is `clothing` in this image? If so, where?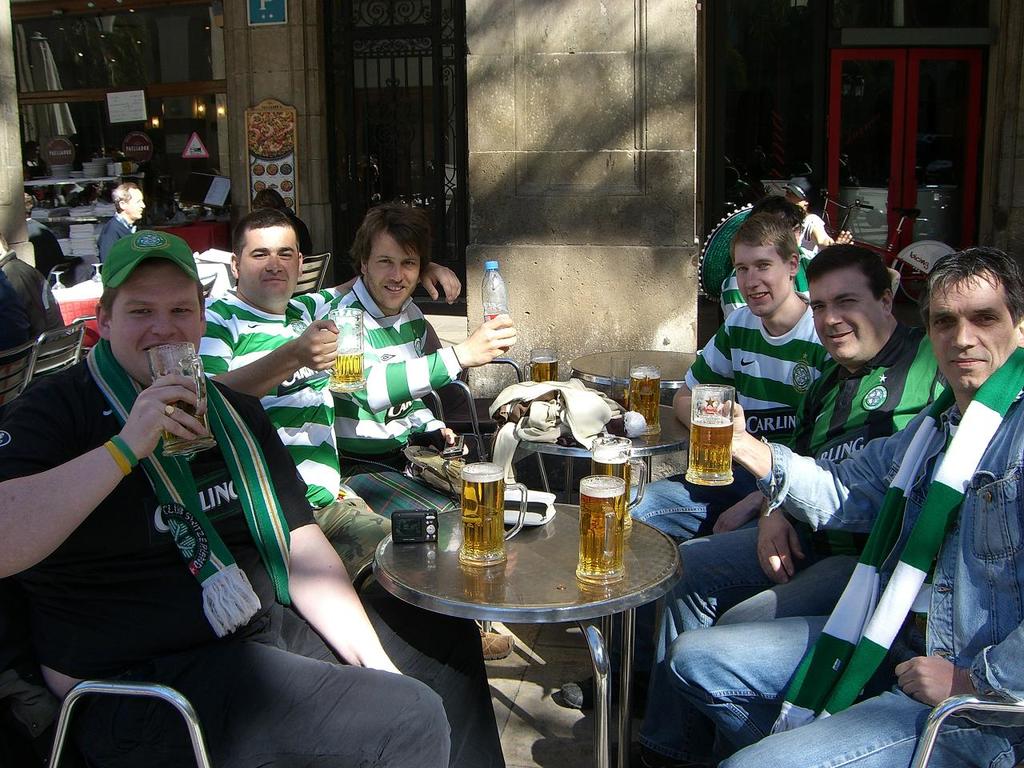
Yes, at 630:321:954:767.
